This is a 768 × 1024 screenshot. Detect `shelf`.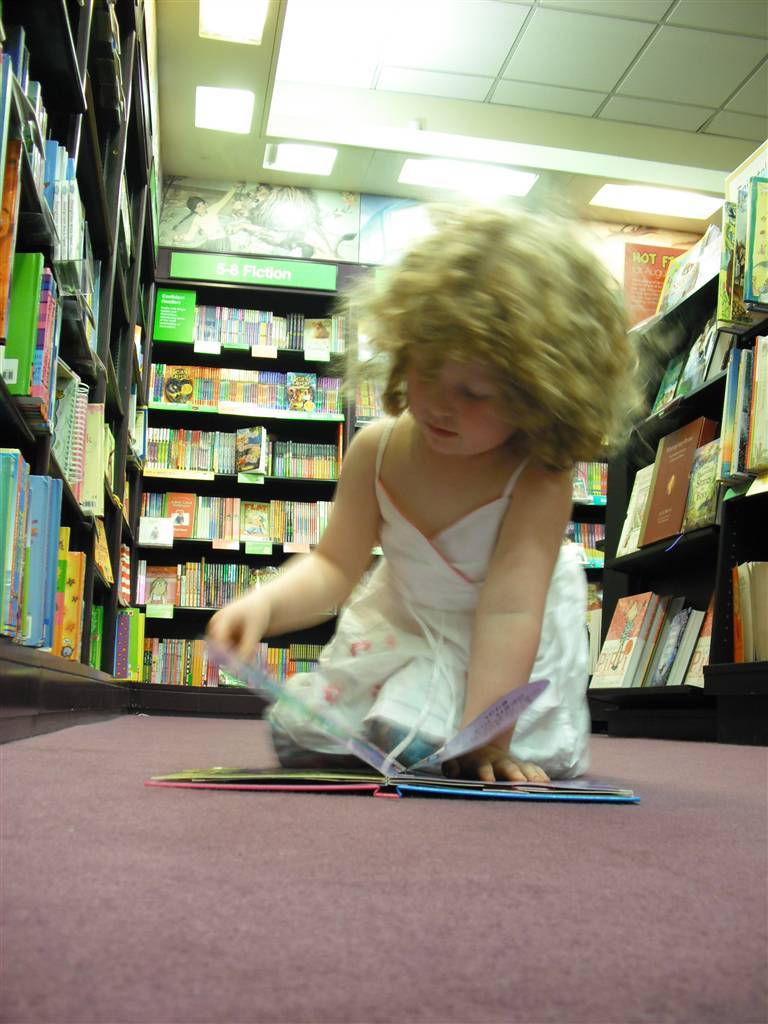
box(551, 443, 616, 510).
